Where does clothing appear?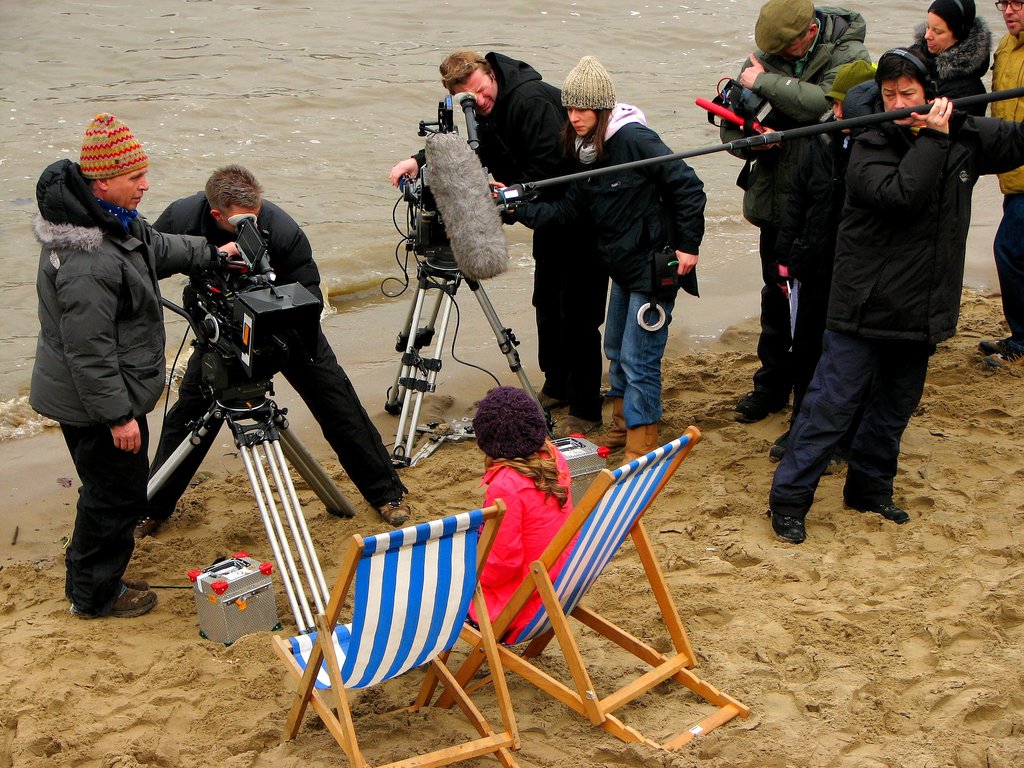
Appears at [left=716, top=0, right=873, bottom=396].
